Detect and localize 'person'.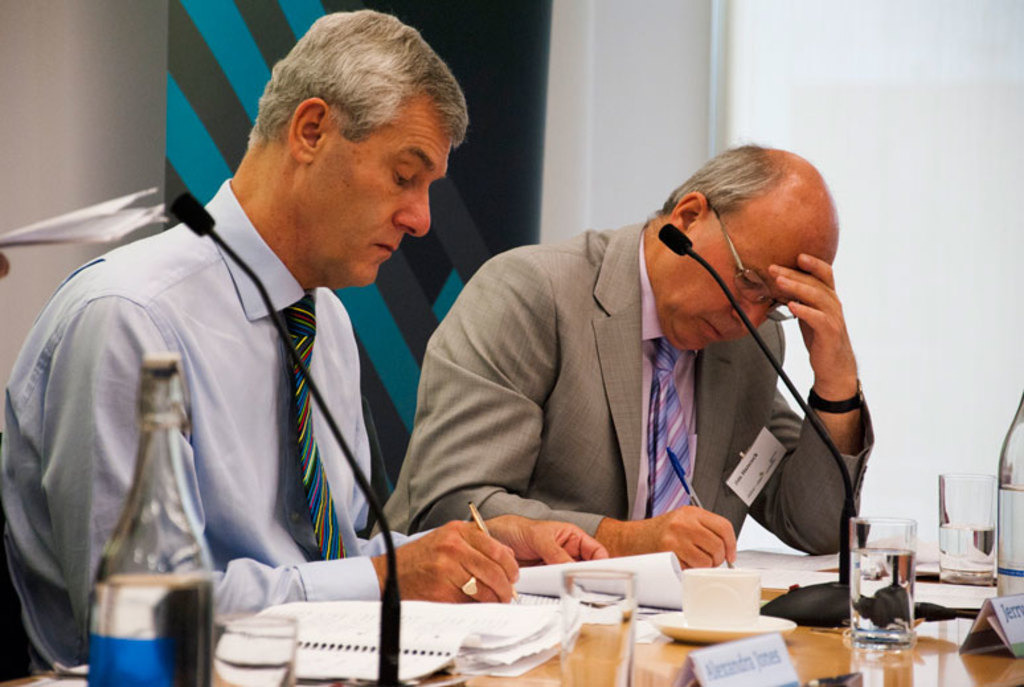
Localized at locate(0, 11, 606, 674).
